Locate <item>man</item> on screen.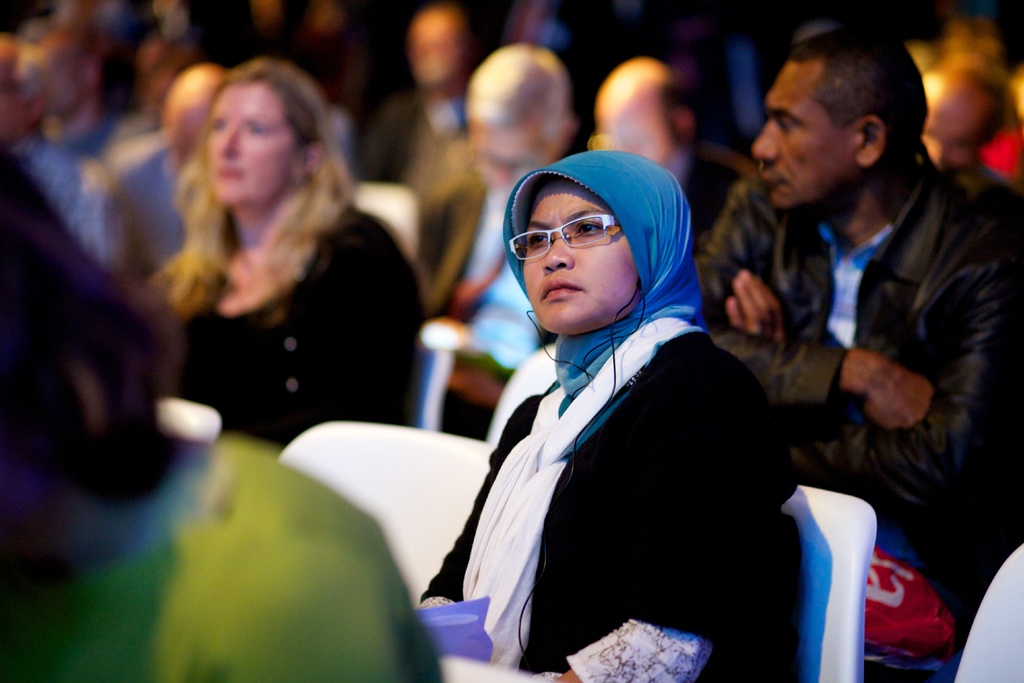
On screen at [left=593, top=54, right=820, bottom=391].
